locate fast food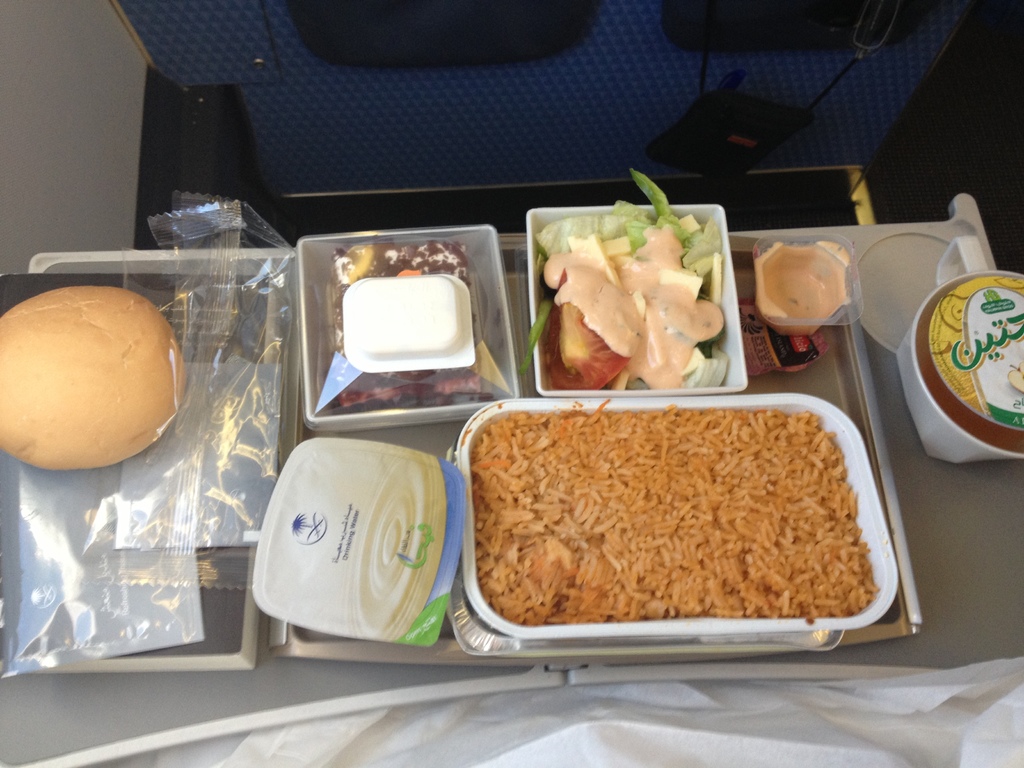
pyautogui.locateOnScreen(326, 235, 488, 408)
